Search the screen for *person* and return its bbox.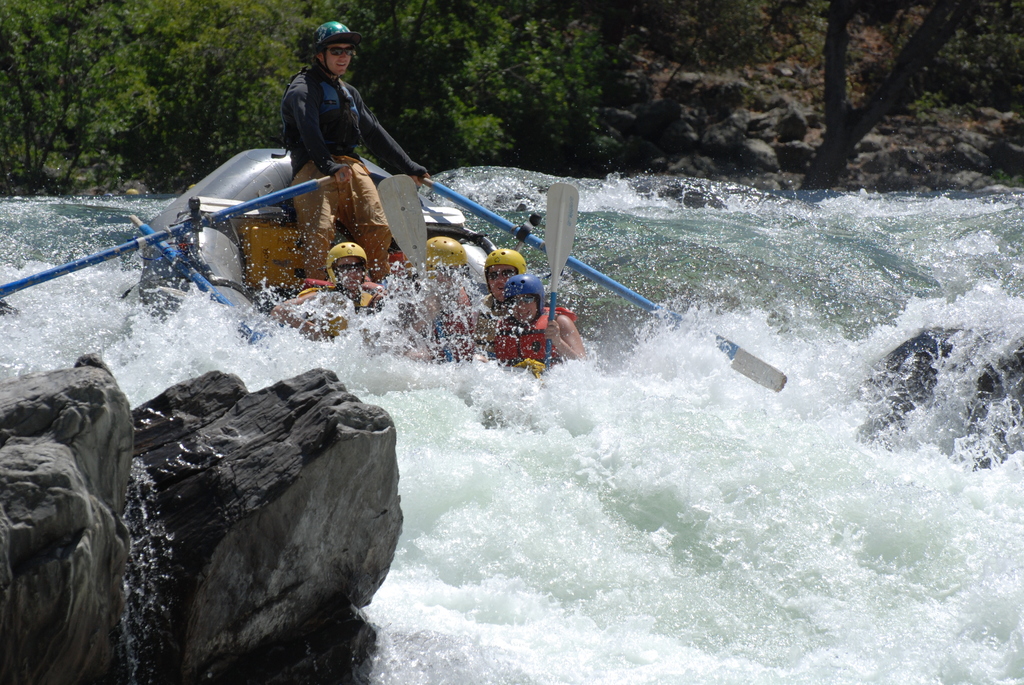
Found: rect(488, 291, 588, 377).
